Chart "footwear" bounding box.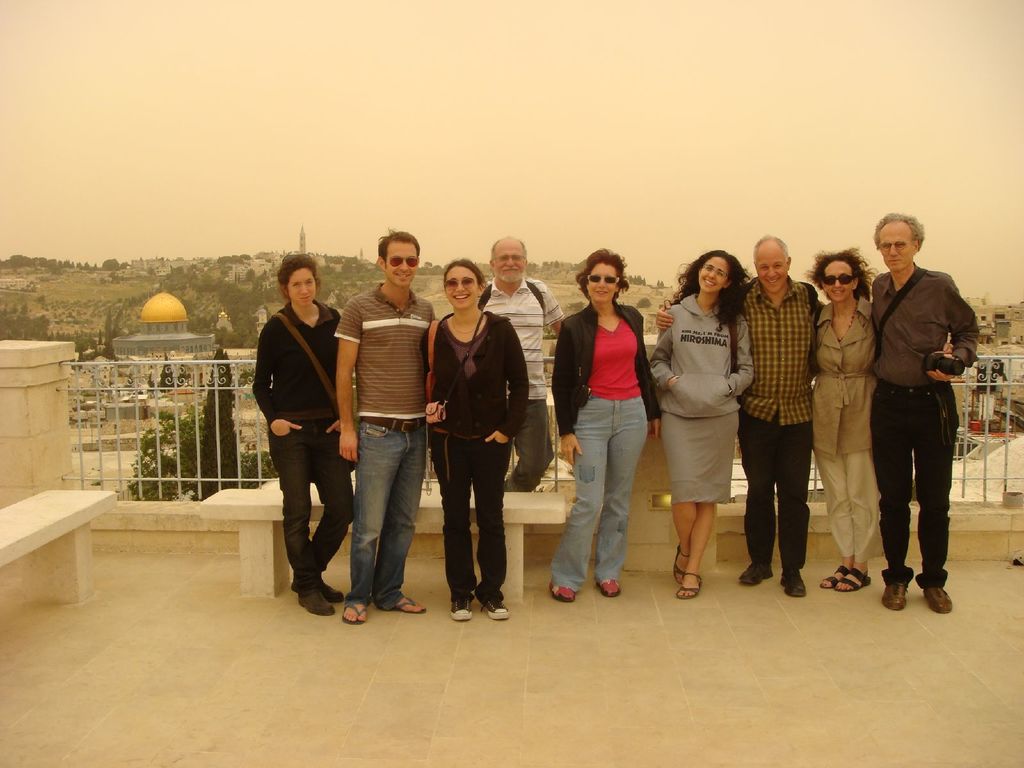
Charted: box(483, 598, 509, 621).
